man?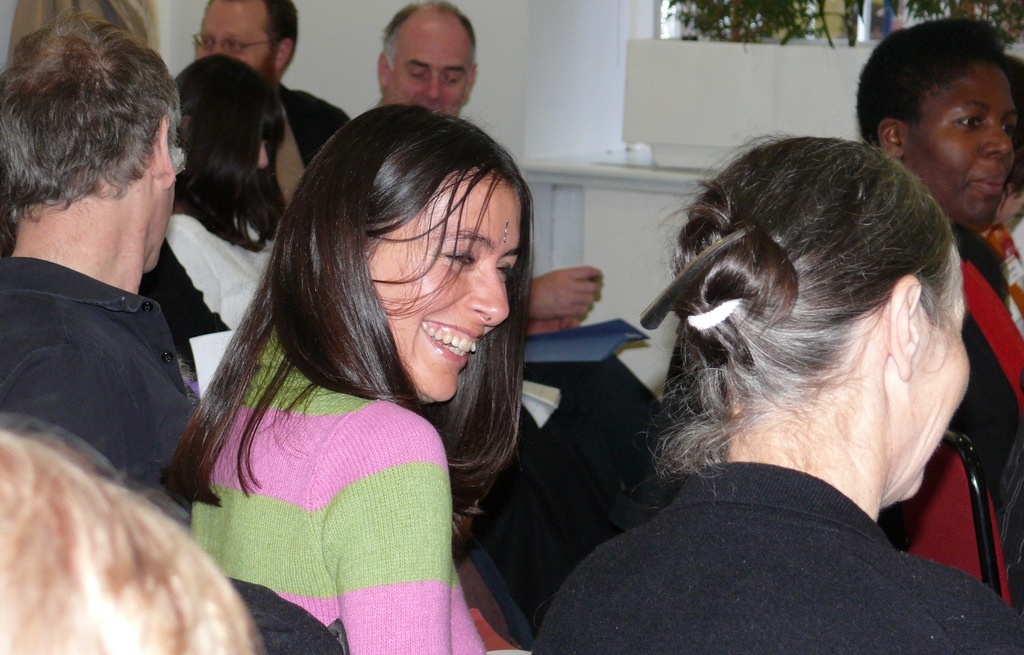
0,20,194,525
